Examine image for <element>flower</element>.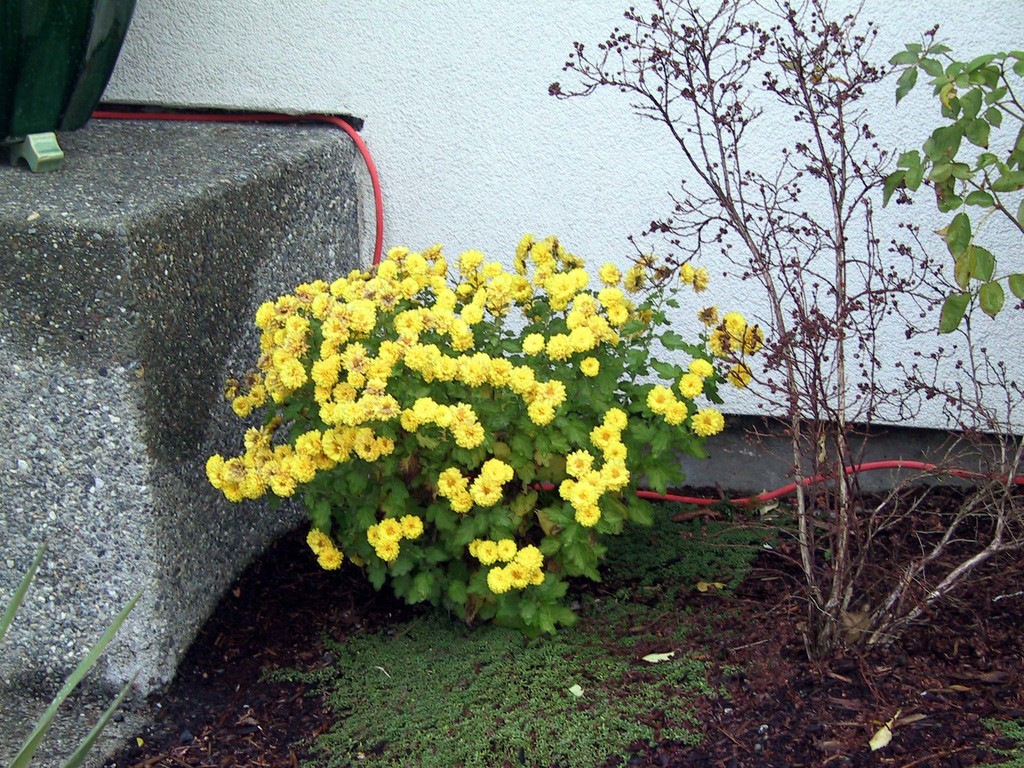
Examination result: bbox(485, 566, 511, 593).
